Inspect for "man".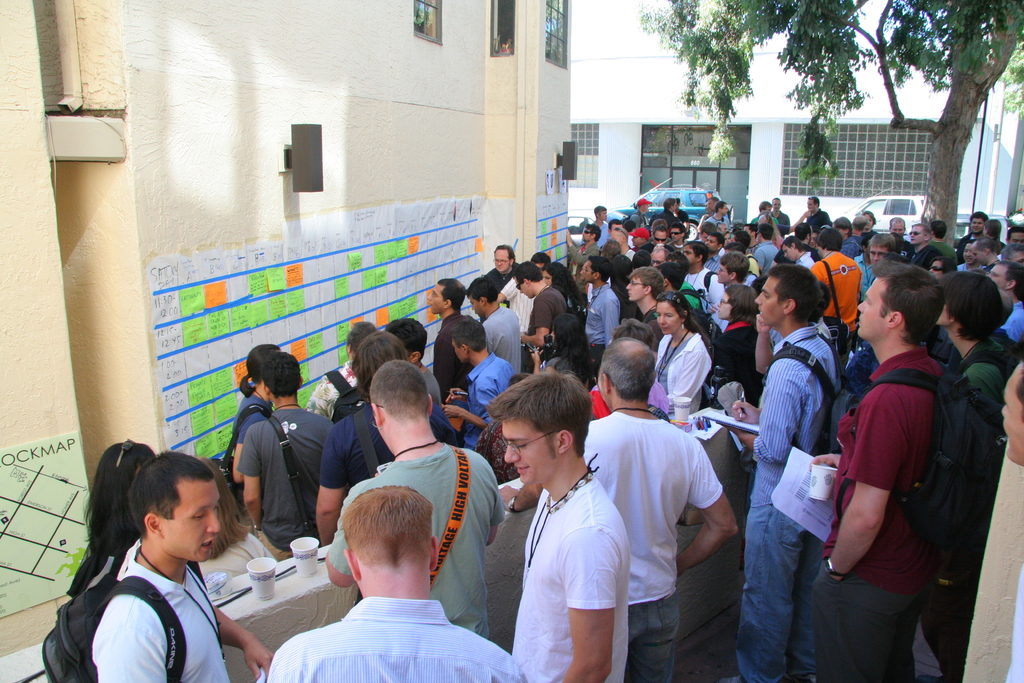
Inspection: region(981, 216, 1005, 258).
